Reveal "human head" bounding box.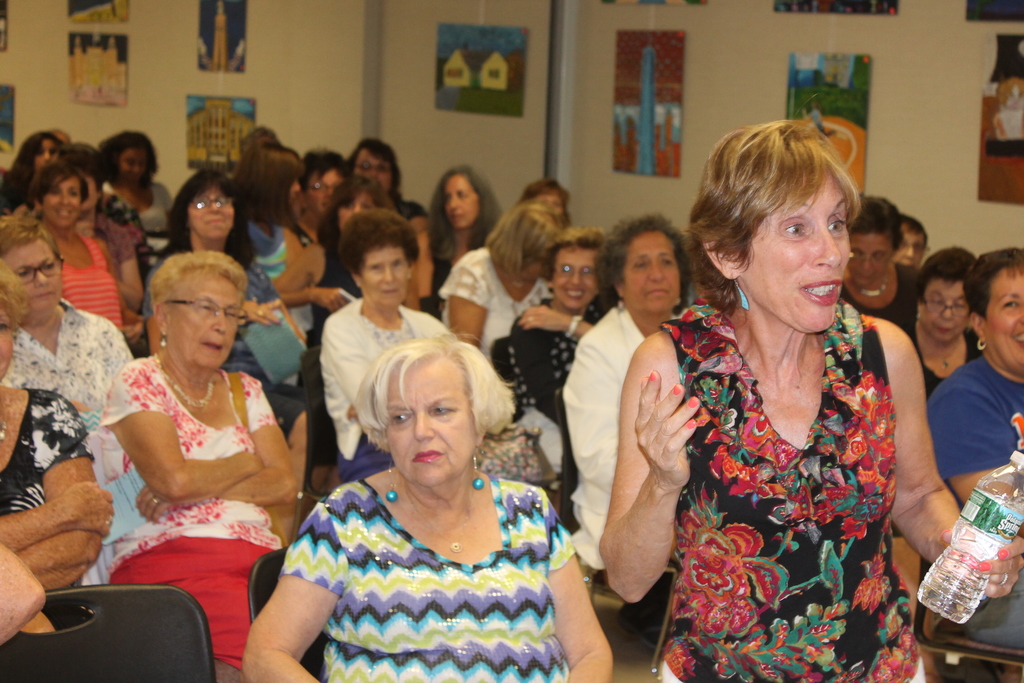
Revealed: 34,165,84,228.
